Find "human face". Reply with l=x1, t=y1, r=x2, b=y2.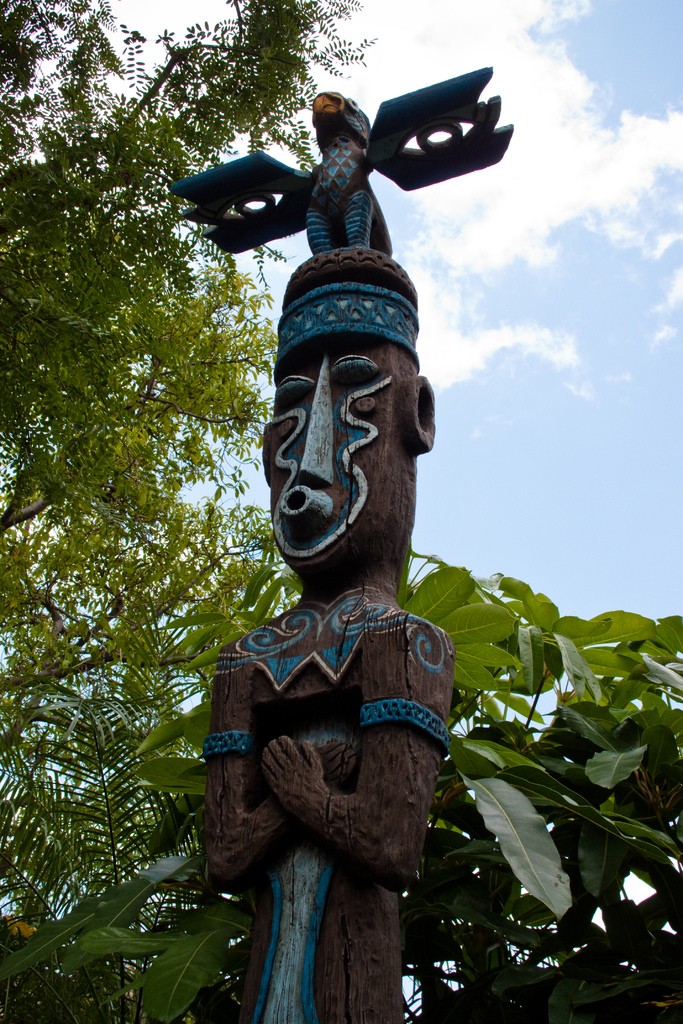
l=269, t=332, r=406, b=566.
